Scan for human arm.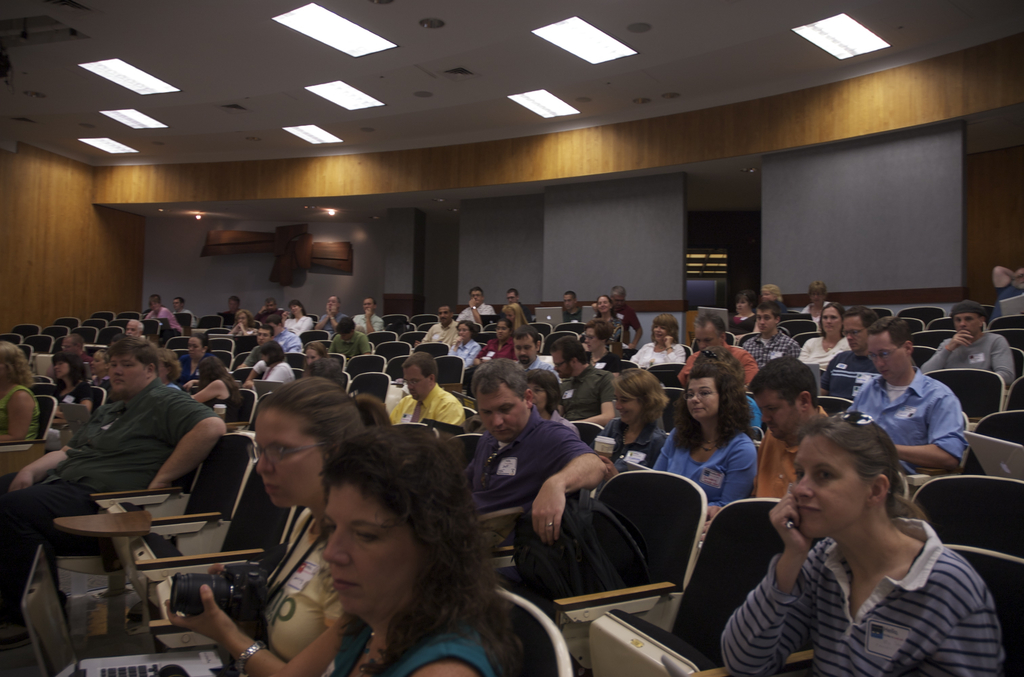
Scan result: 0,384,37,449.
